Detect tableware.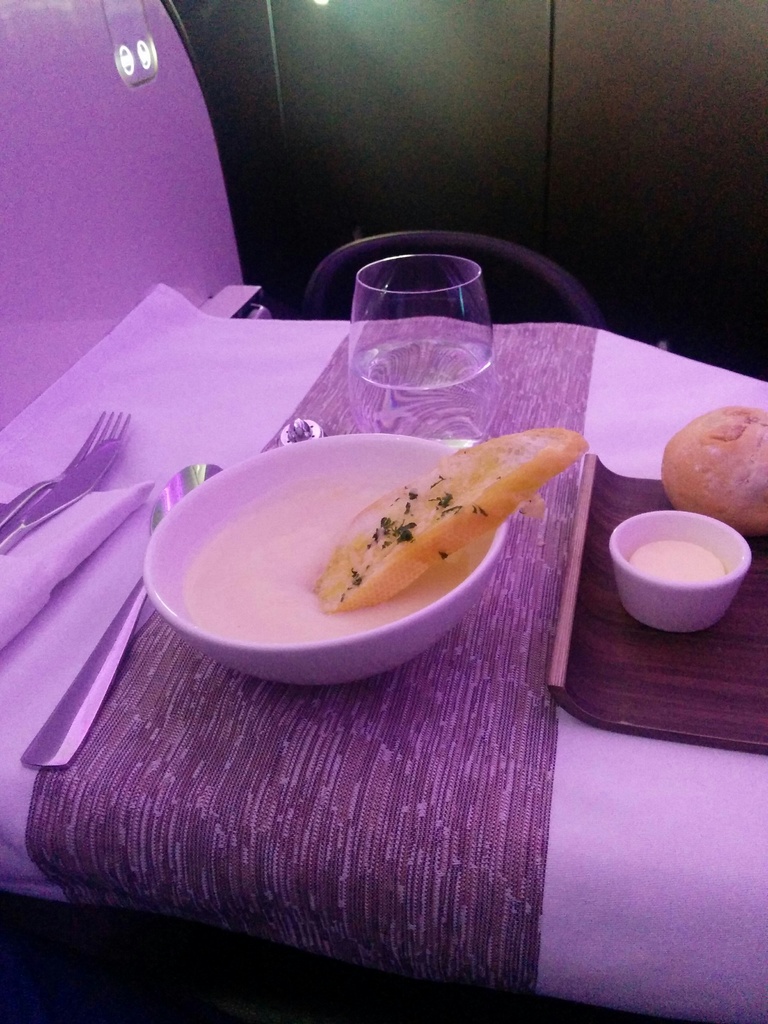
Detected at crop(0, 440, 125, 552).
